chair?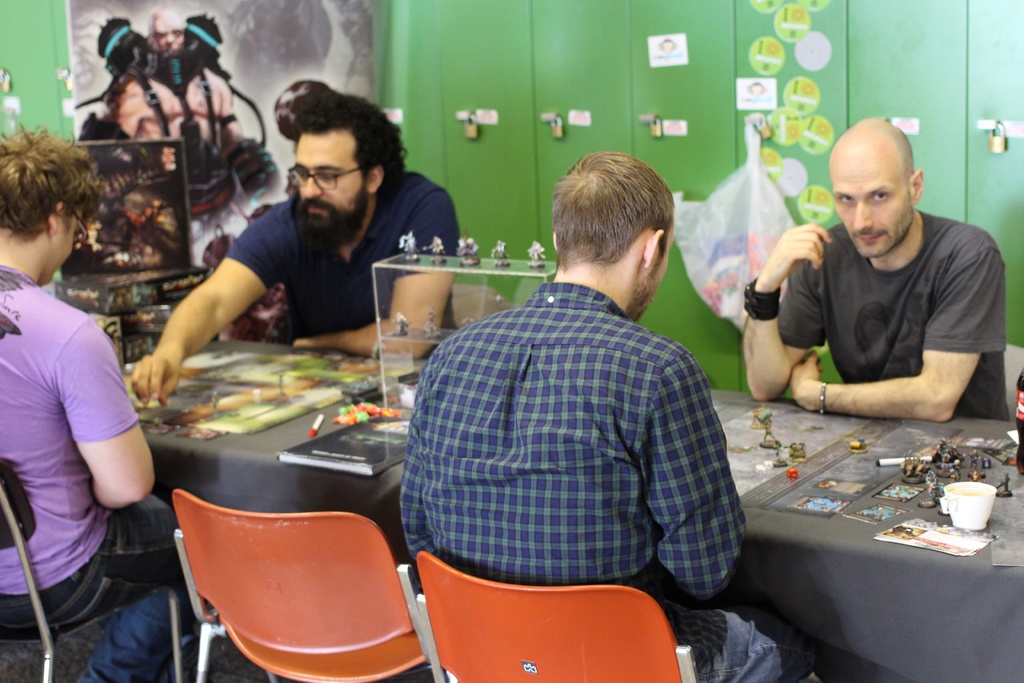
{"x1": 446, "y1": 282, "x2": 493, "y2": 327}
